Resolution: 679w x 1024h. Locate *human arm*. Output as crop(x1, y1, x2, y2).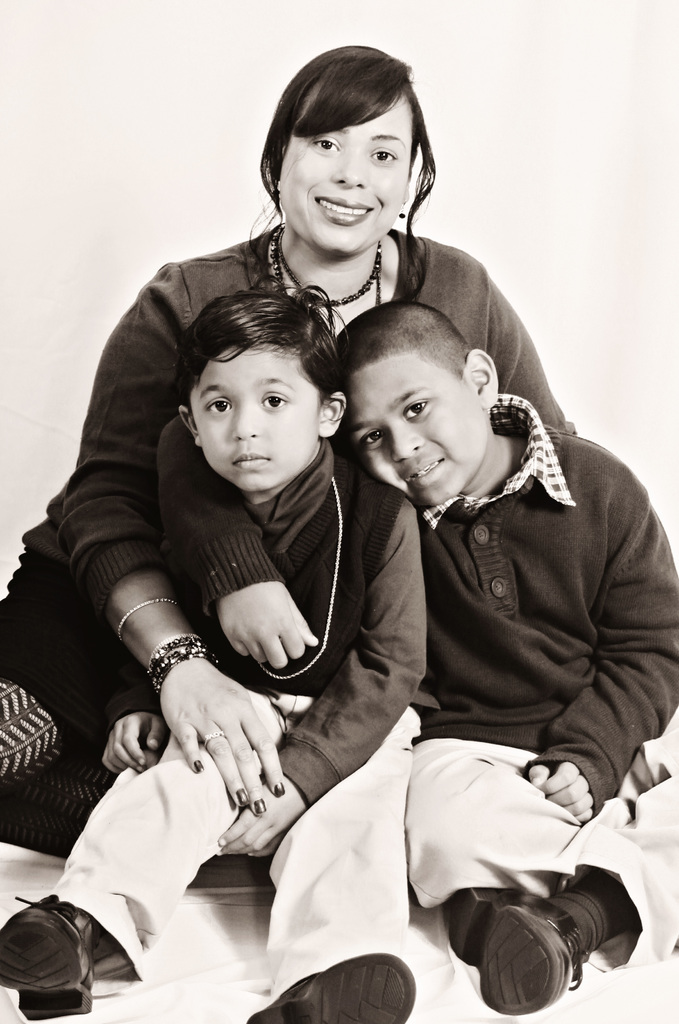
crop(579, 468, 678, 819).
